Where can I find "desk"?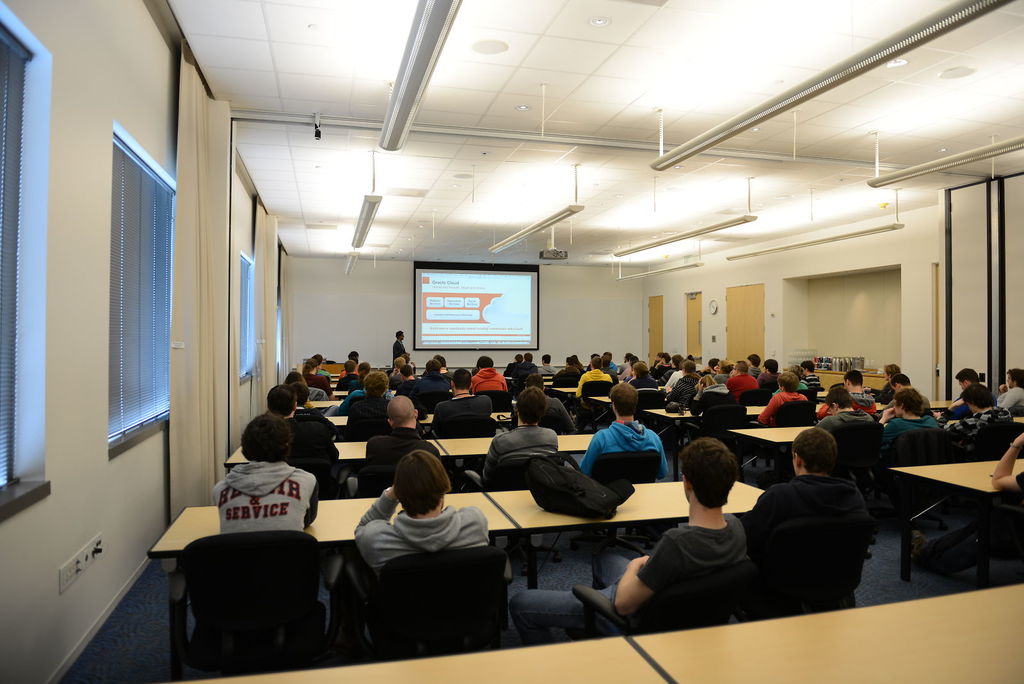
You can find it at (left=872, top=421, right=1018, bottom=592).
